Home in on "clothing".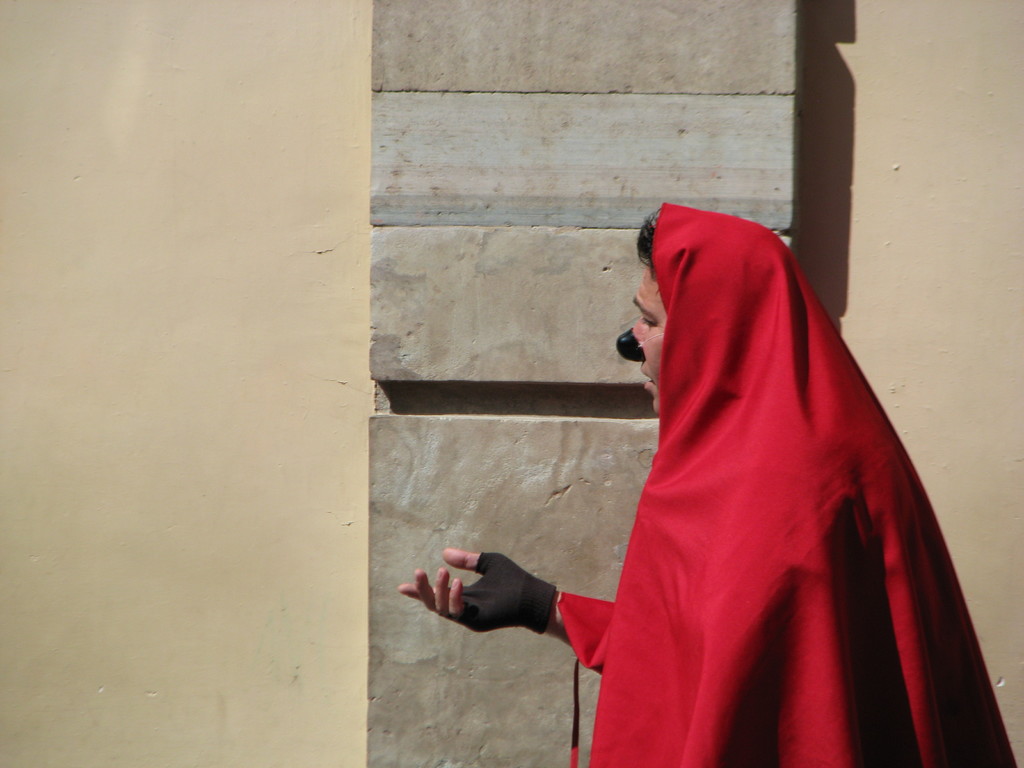
Homed in at (556,204,1021,767).
